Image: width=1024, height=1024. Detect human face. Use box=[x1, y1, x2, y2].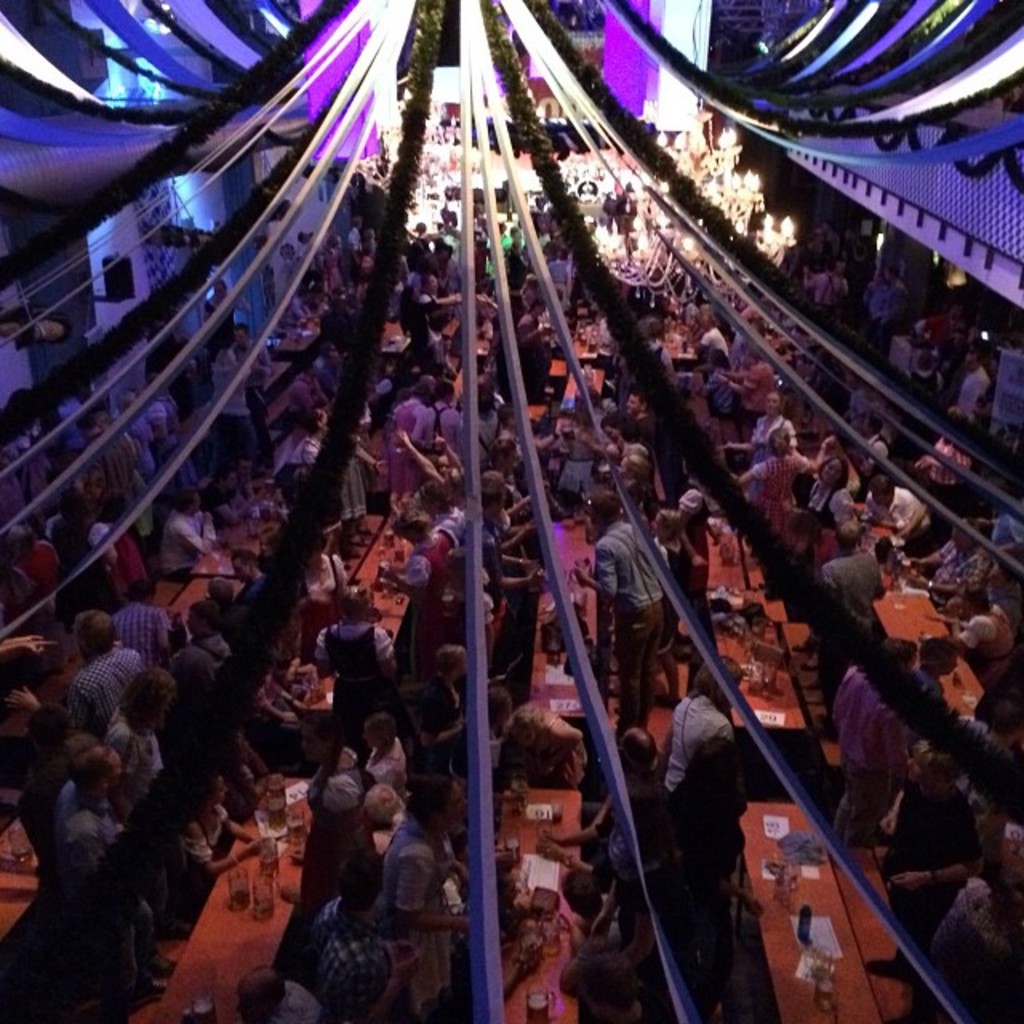
box=[443, 776, 467, 838].
